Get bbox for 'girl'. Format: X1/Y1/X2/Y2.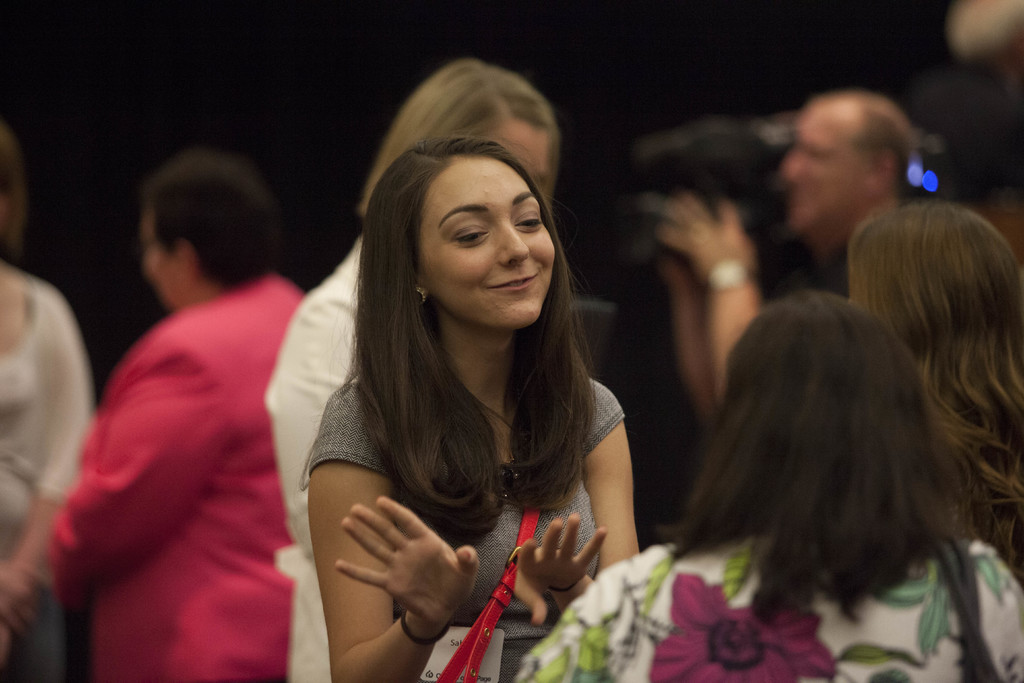
502/277/1023/682.
